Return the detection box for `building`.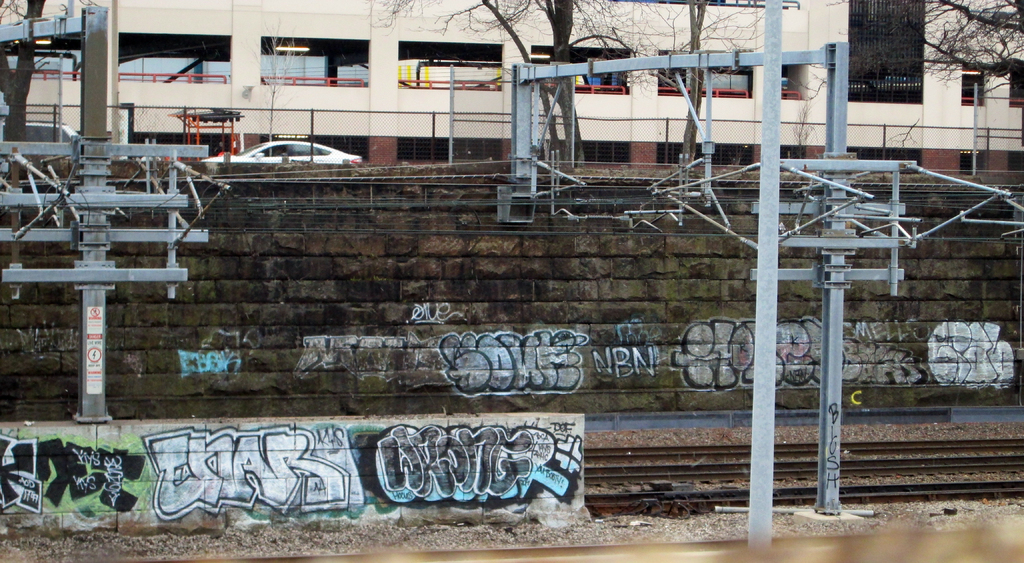
pyautogui.locateOnScreen(0, 0, 1023, 184).
